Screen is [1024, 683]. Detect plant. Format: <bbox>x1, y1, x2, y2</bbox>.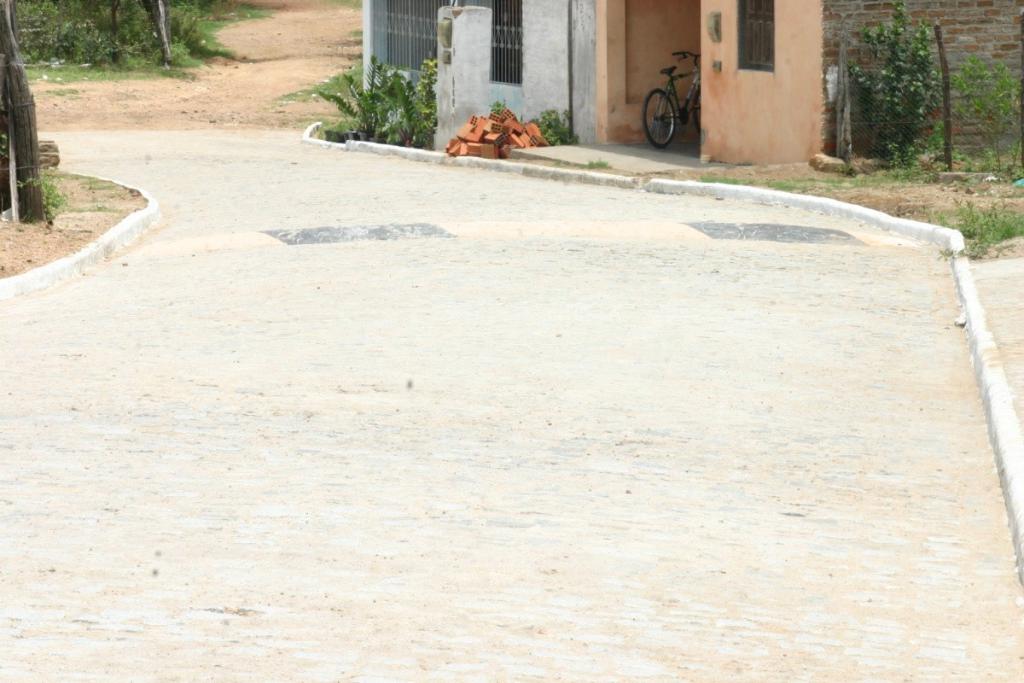
<bbox>304, 47, 418, 144</bbox>.
